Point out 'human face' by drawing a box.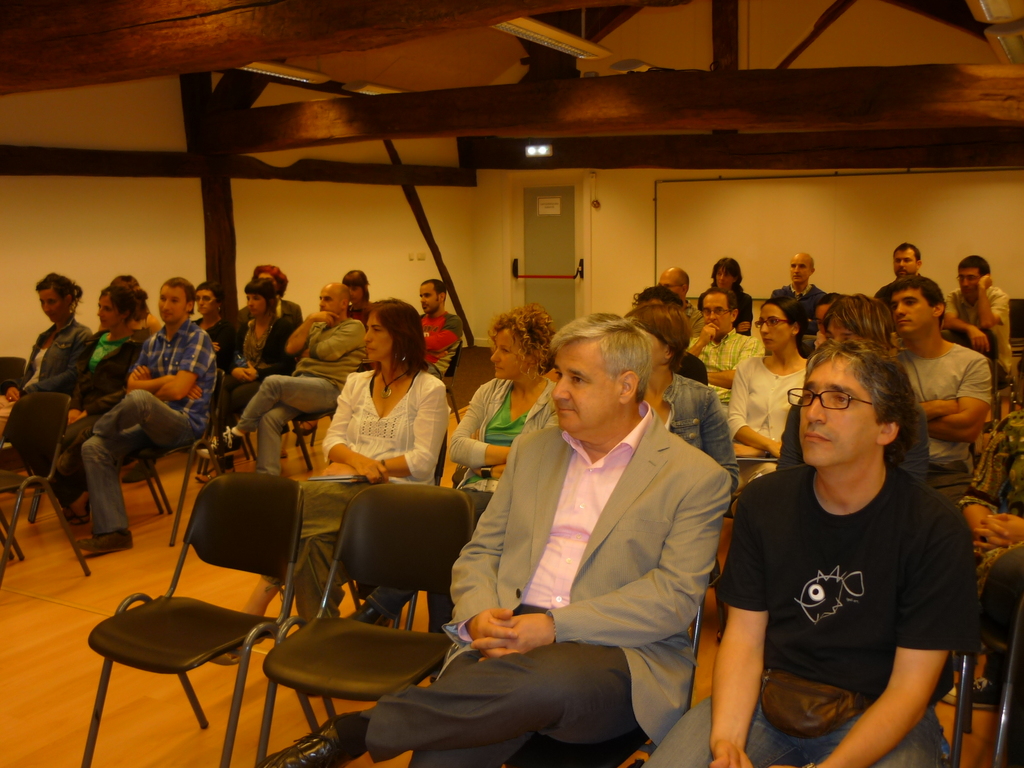
select_region(959, 267, 982, 295).
